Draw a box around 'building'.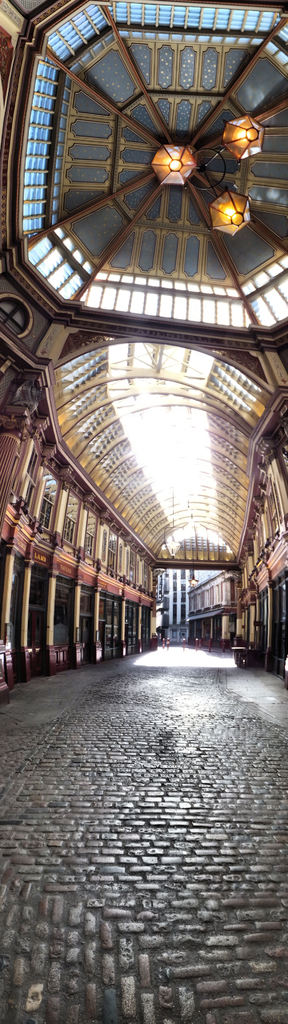
bbox(0, 0, 287, 709).
